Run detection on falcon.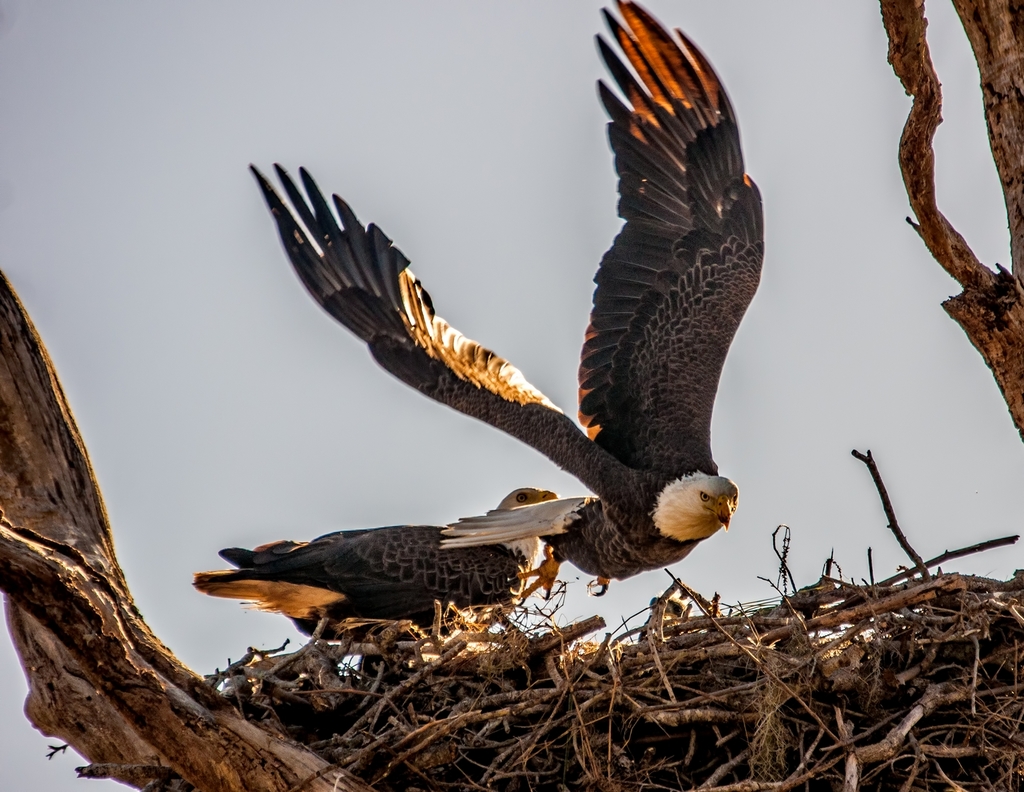
Result: detection(243, 0, 772, 599).
